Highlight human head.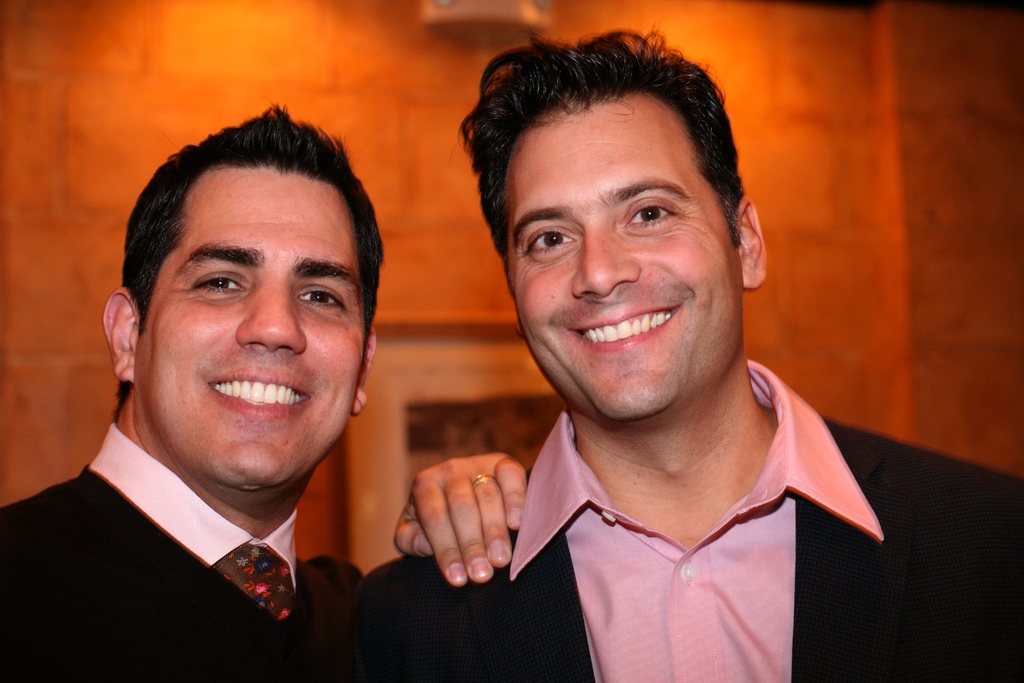
Highlighted region: detection(127, 130, 369, 429).
